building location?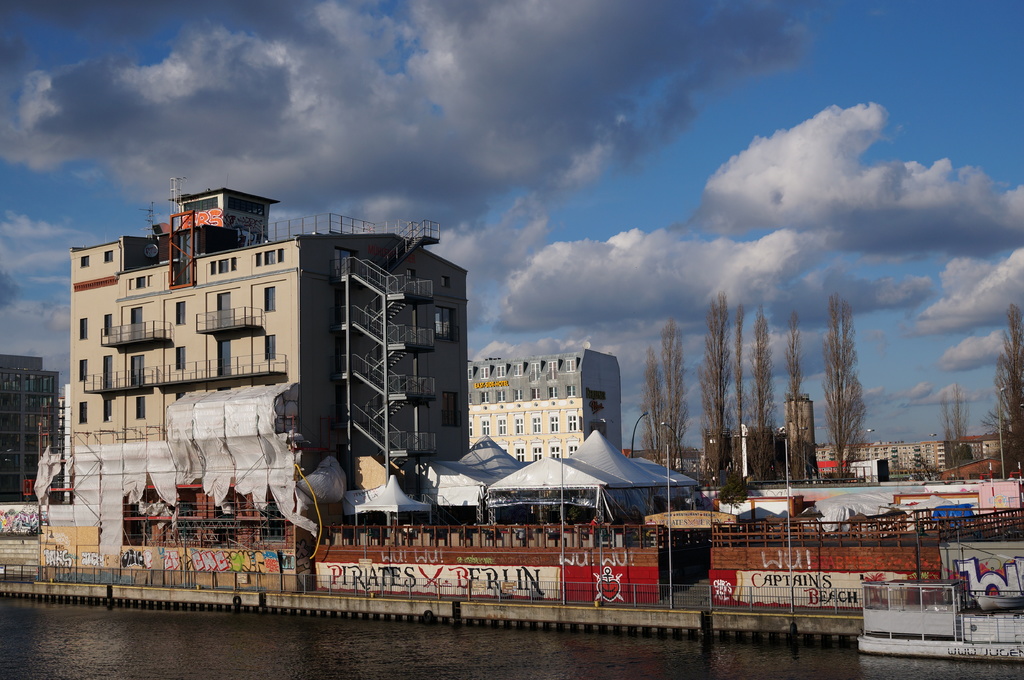
box(2, 353, 61, 507)
